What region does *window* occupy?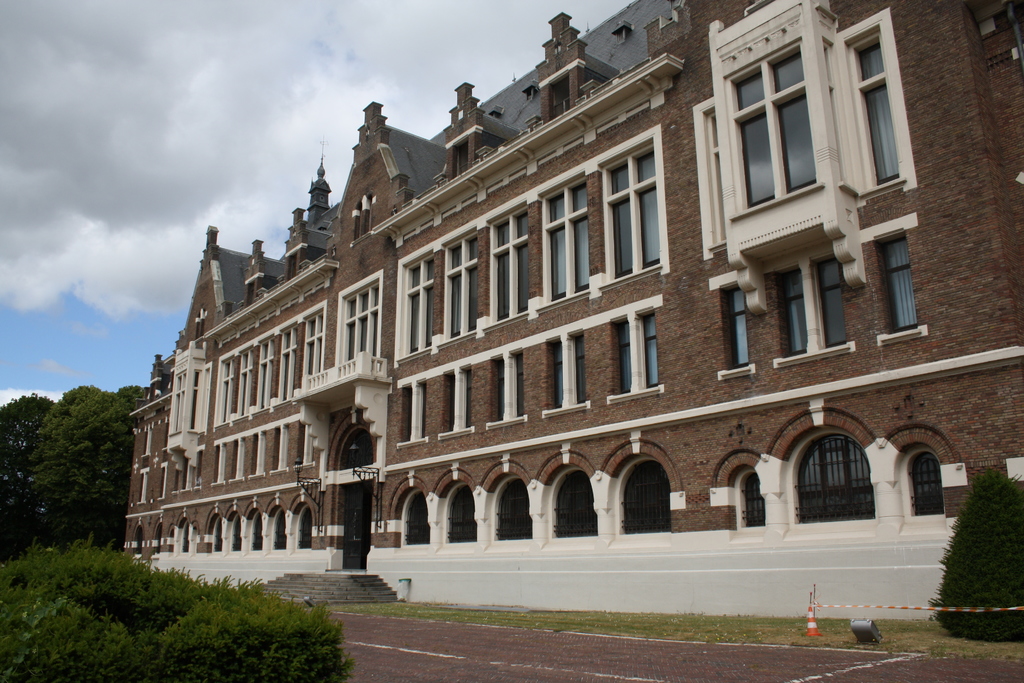
546 335 566 411.
